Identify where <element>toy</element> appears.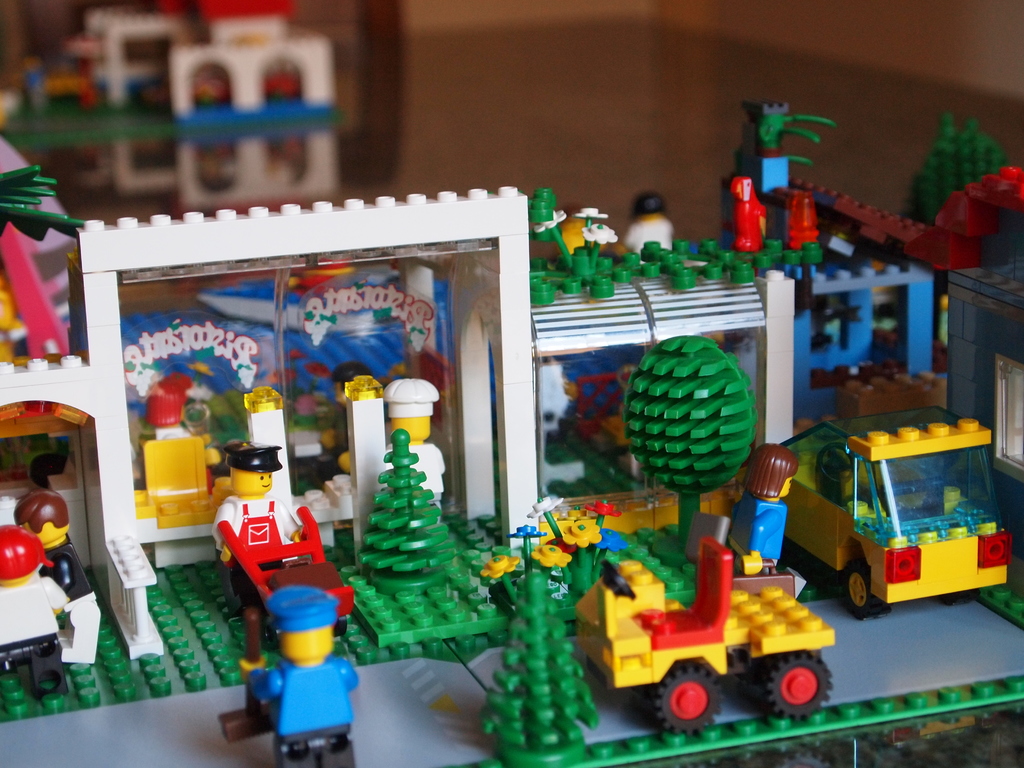
Appears at <region>575, 533, 844, 737</region>.
